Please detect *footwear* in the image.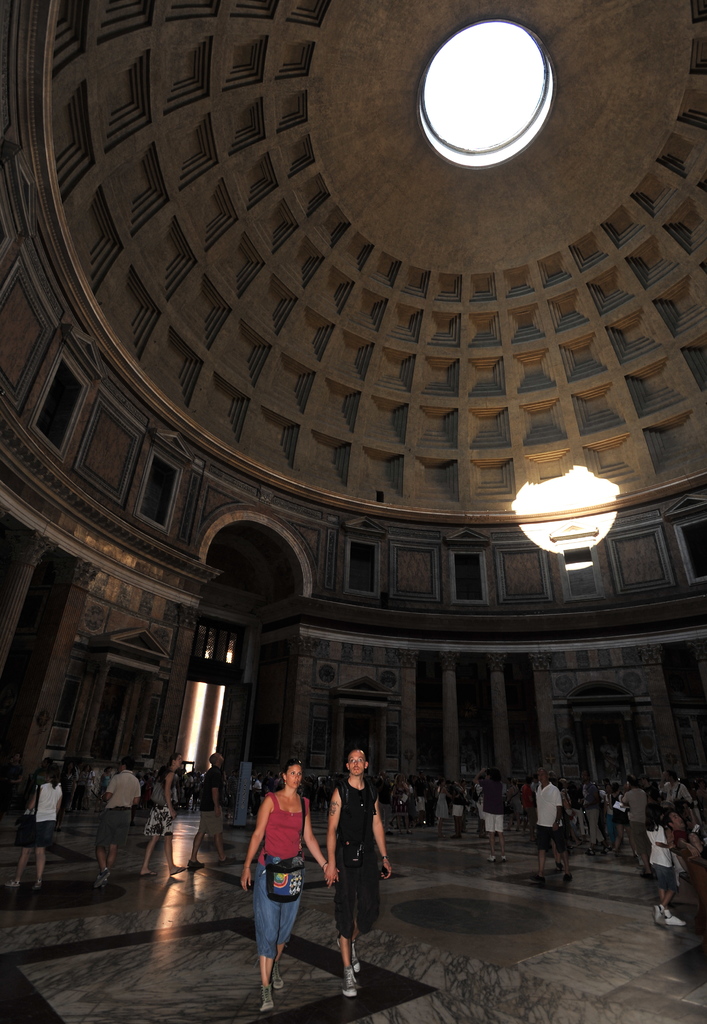
[347,942,363,977].
